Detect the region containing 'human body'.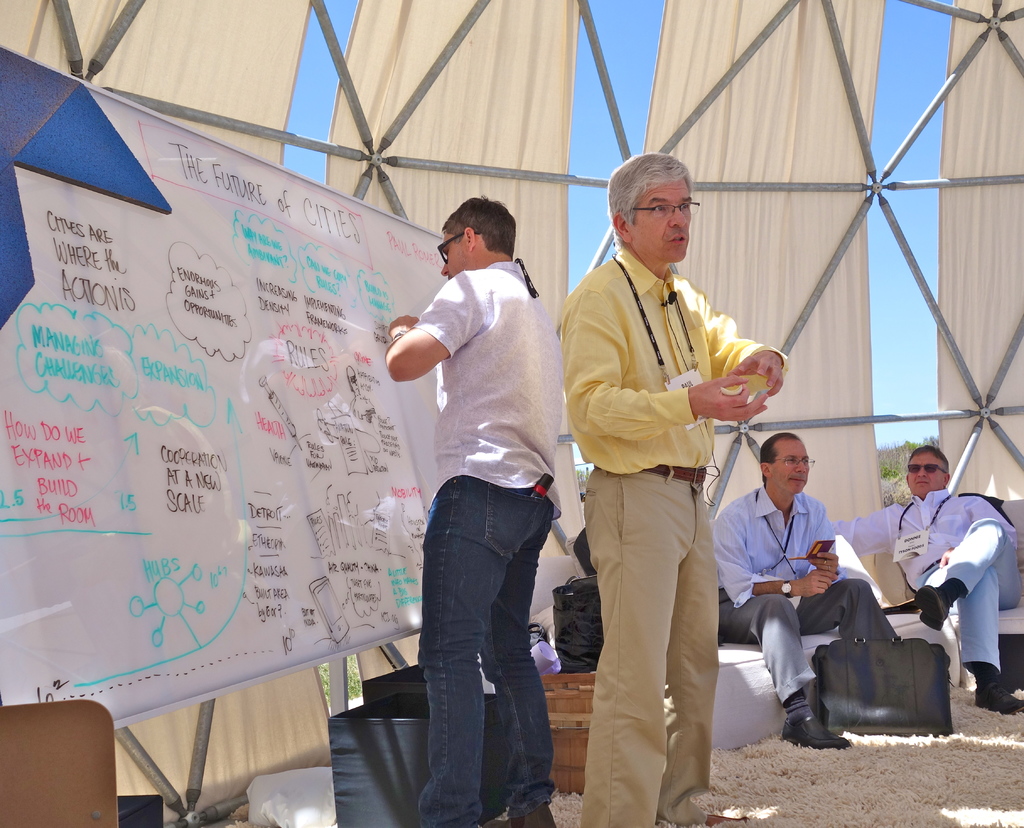
bbox=[566, 140, 784, 823].
